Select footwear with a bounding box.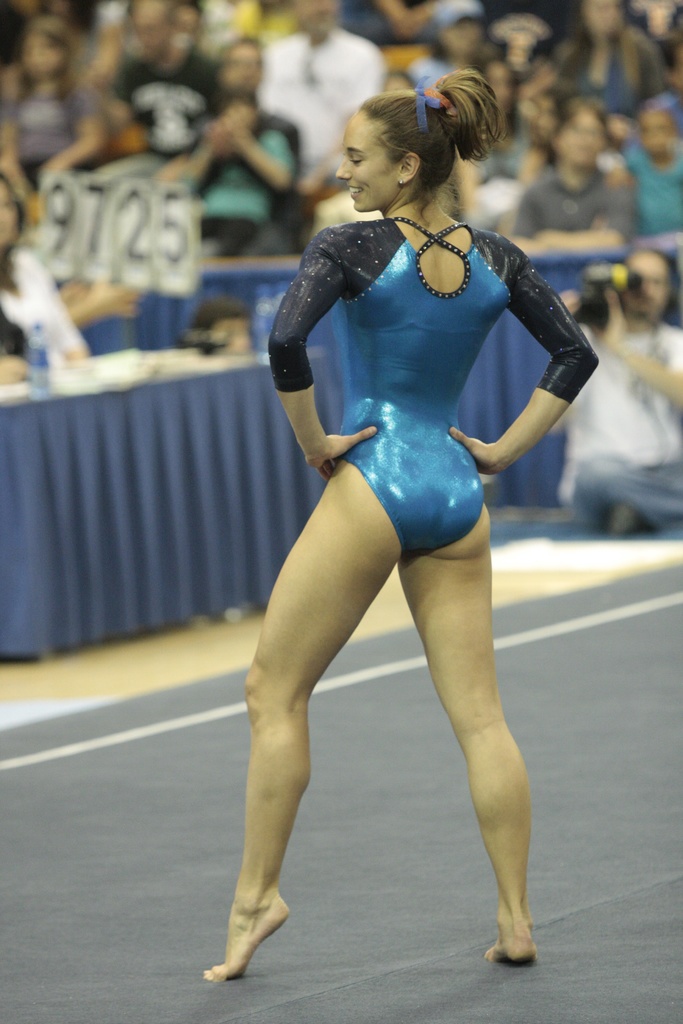
region(605, 504, 654, 534).
